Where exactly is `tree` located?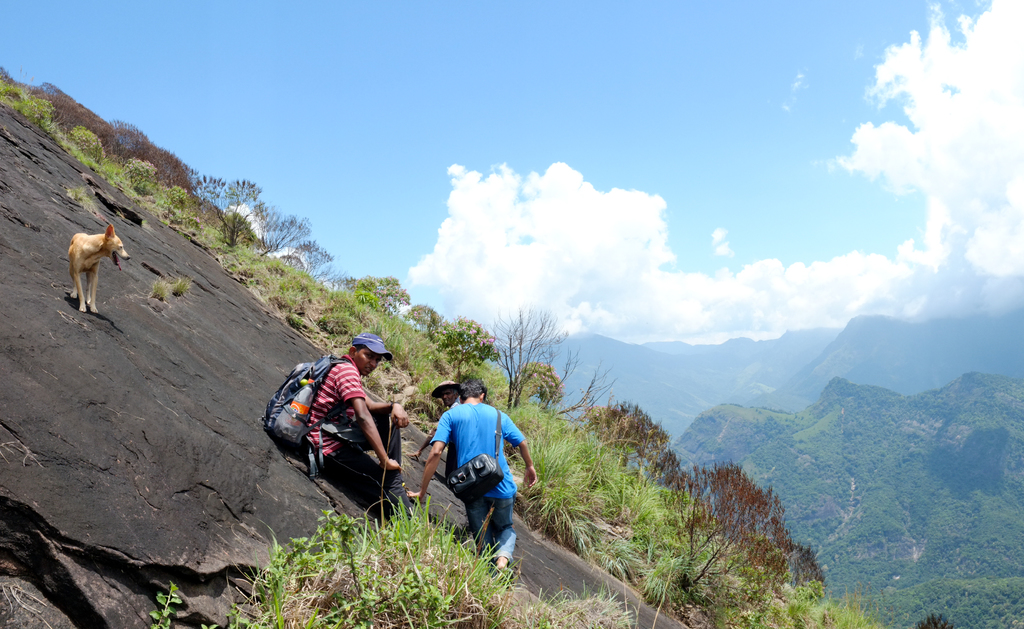
Its bounding box is 434,314,500,378.
